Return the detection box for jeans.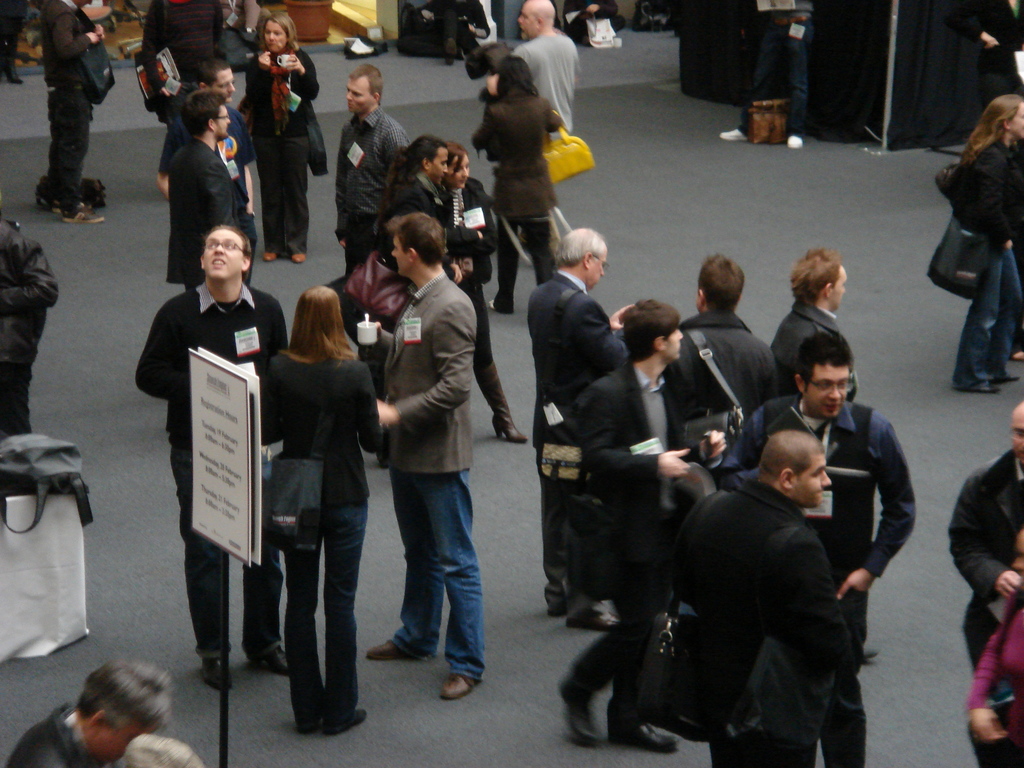
box(499, 212, 555, 303).
